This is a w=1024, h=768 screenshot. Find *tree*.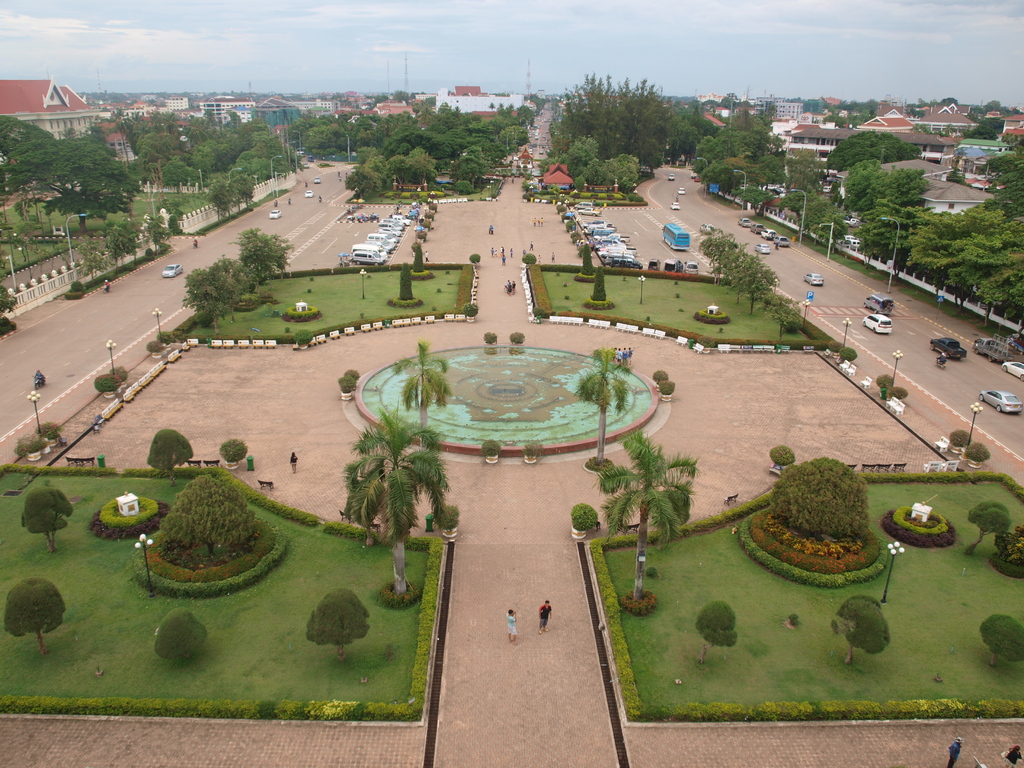
Bounding box: left=768, top=457, right=881, bottom=559.
